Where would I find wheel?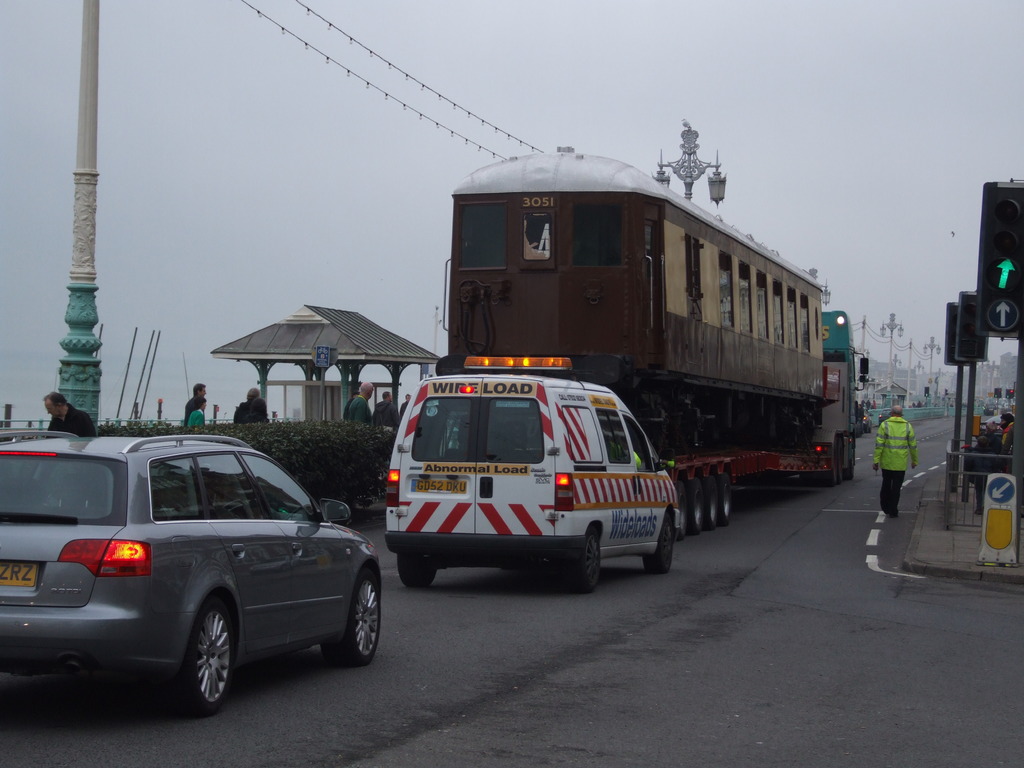
At (830,454,841,487).
